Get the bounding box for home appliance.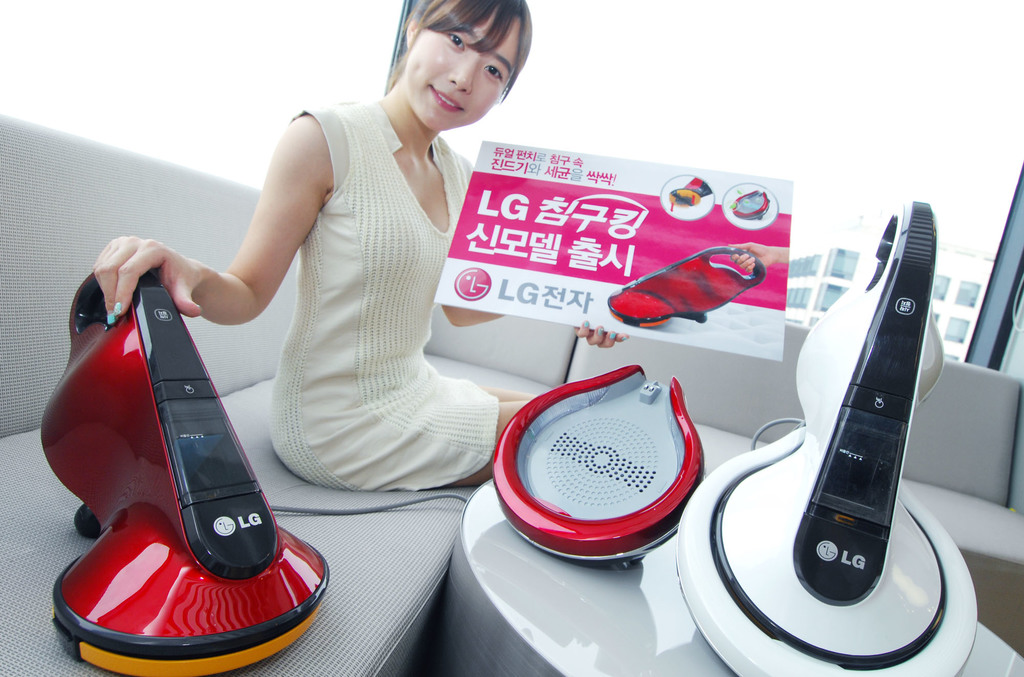
left=610, top=239, right=770, bottom=332.
